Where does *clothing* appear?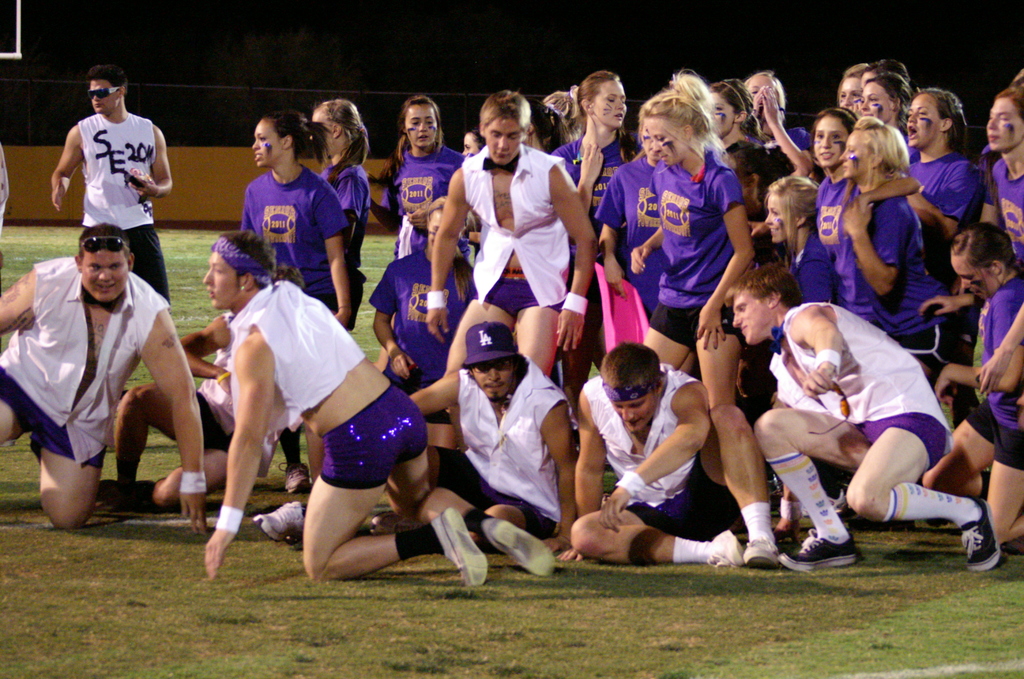
Appears at (10, 224, 175, 512).
